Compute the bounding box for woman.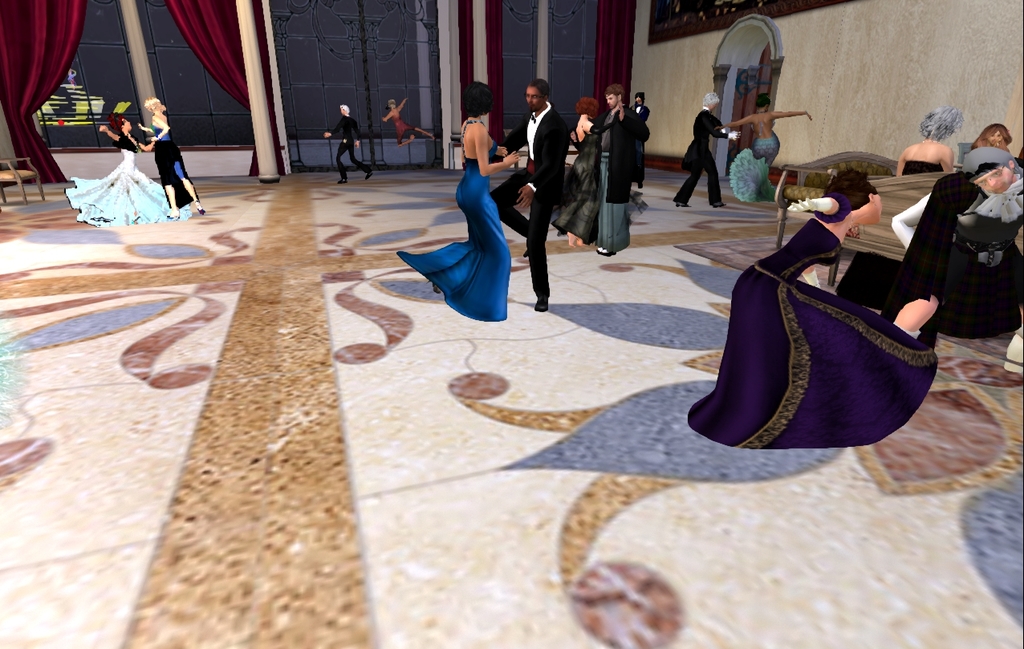
894/107/961/176.
